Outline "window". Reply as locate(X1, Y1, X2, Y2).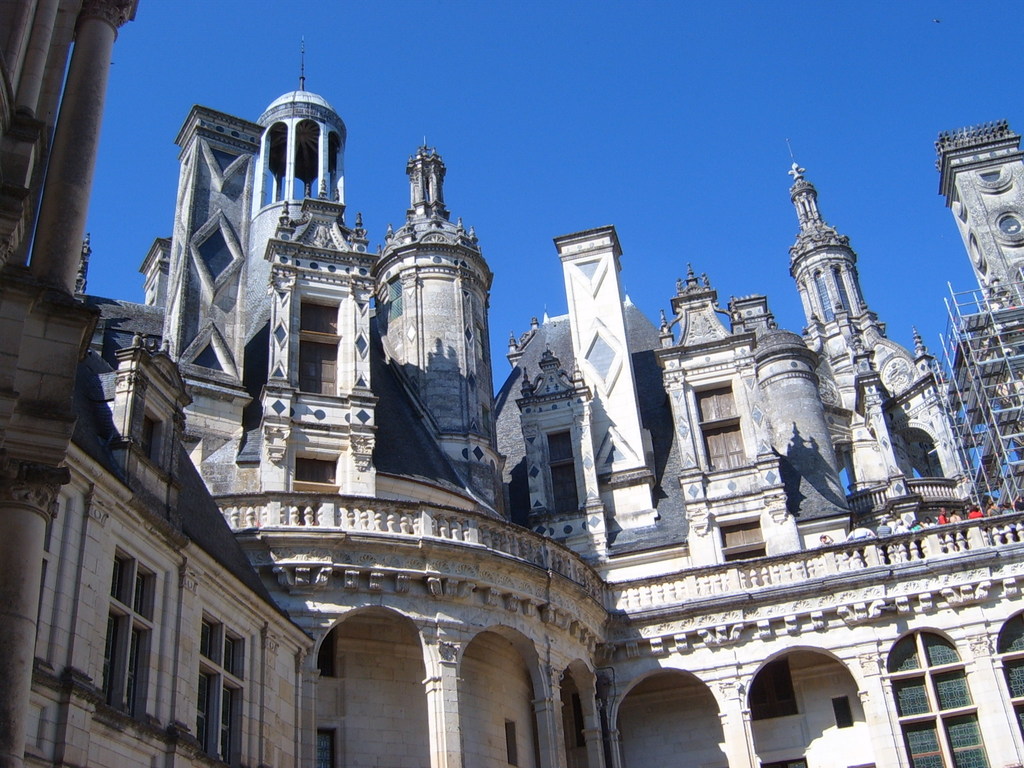
locate(507, 723, 521, 767).
